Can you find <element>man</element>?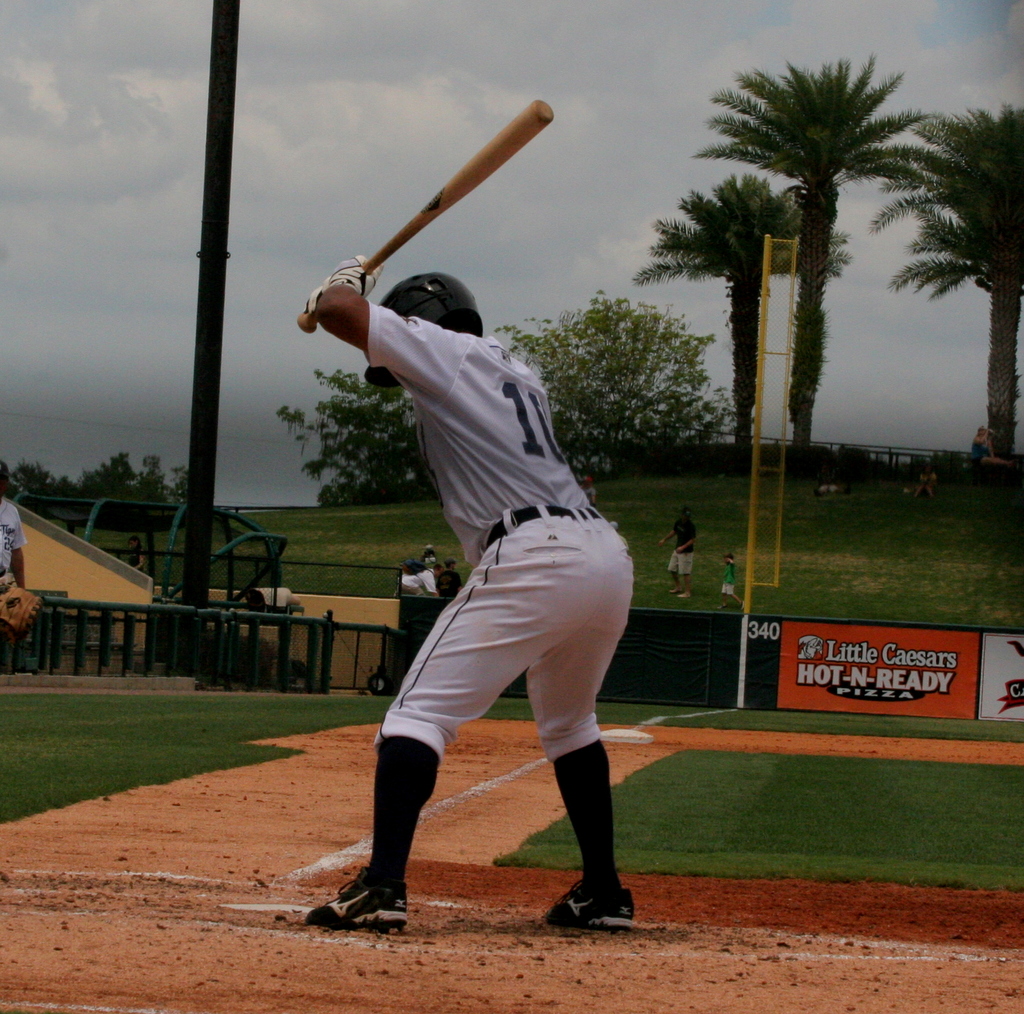
Yes, bounding box: {"left": 298, "top": 172, "right": 662, "bottom": 979}.
